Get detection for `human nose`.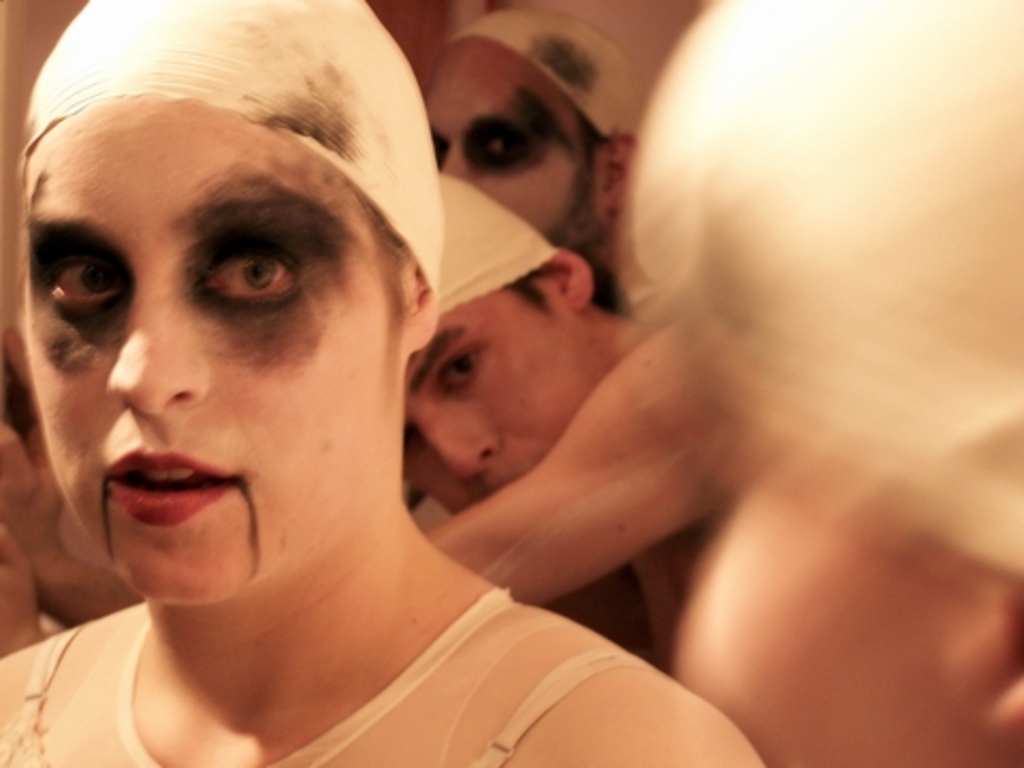
Detection: x1=418 y1=405 x2=501 y2=482.
